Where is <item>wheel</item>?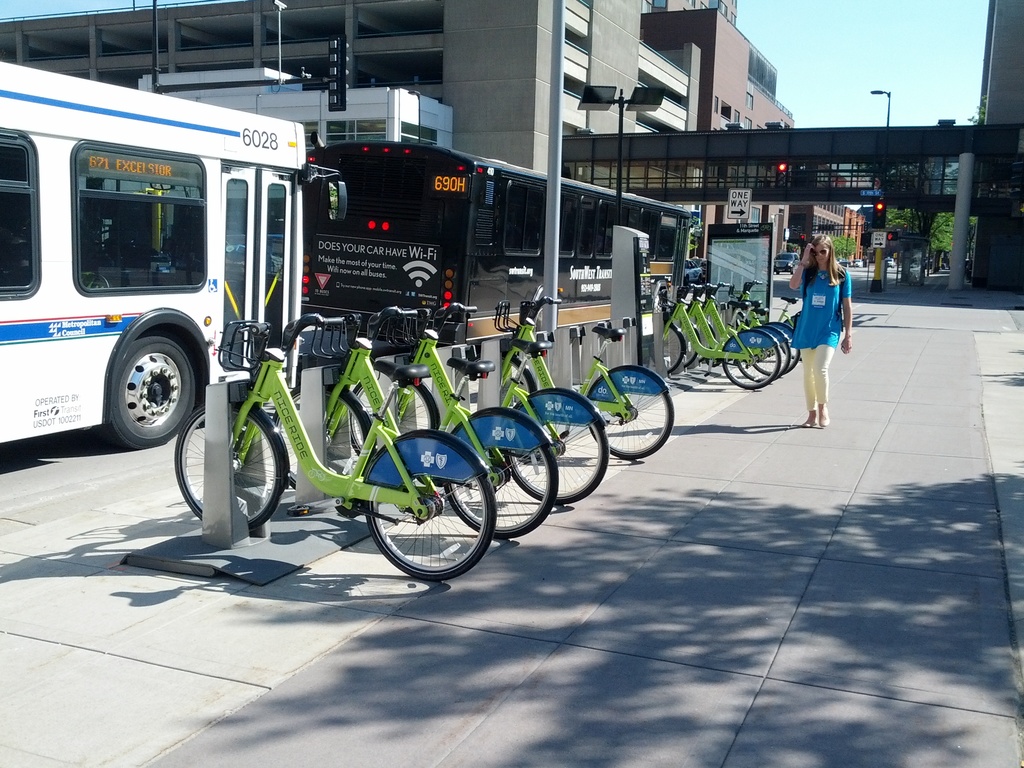
x1=721 y1=332 x2=774 y2=378.
